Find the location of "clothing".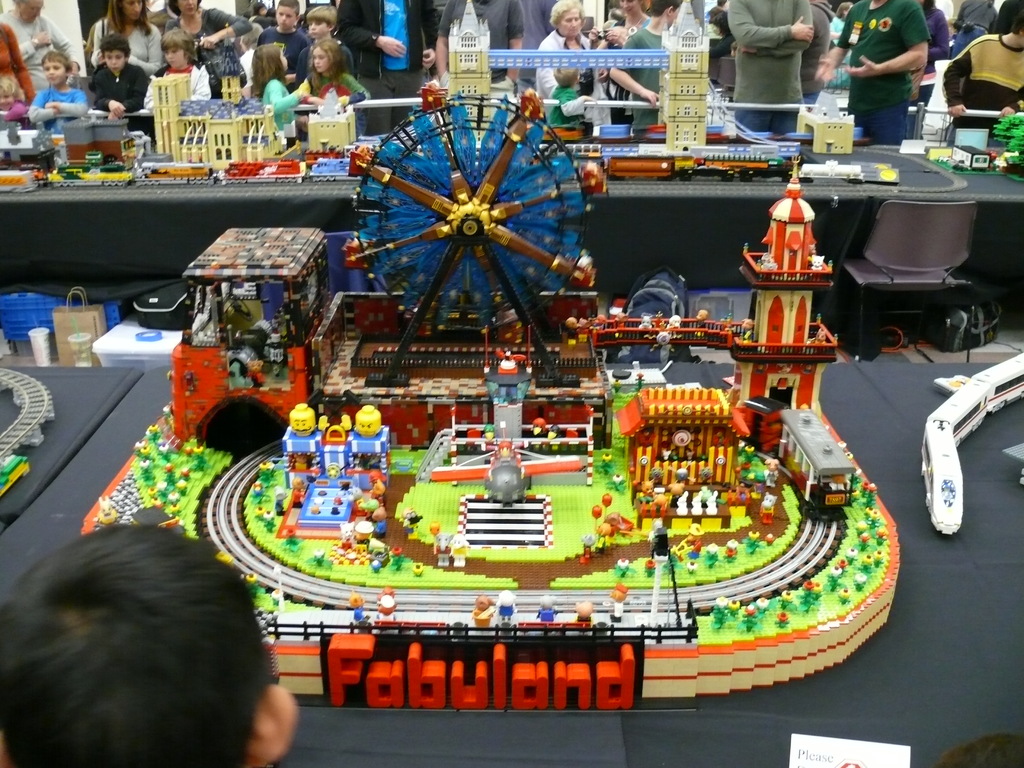
Location: [516, 31, 618, 152].
